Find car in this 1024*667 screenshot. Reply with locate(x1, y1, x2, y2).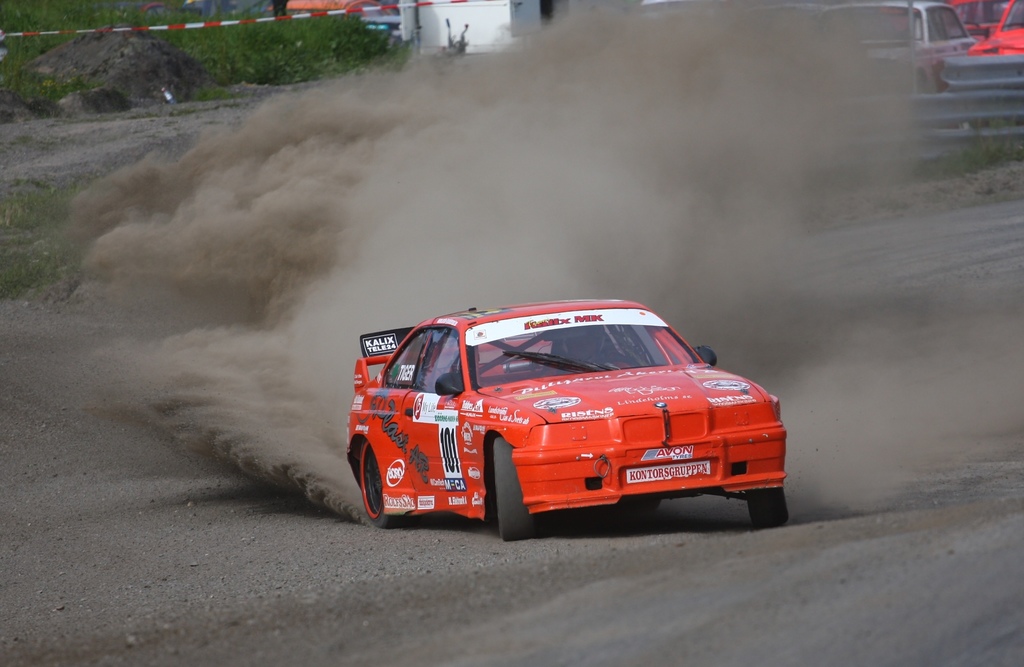
locate(972, 0, 1023, 54).
